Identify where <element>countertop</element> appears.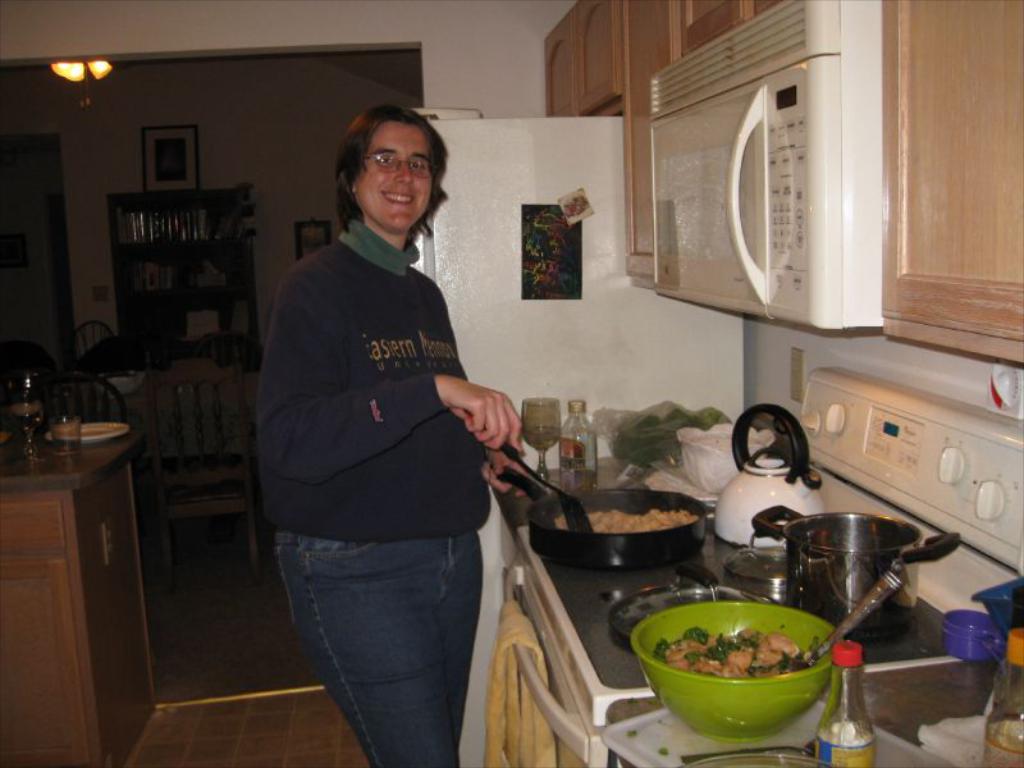
Appears at 493:465:1004:767.
